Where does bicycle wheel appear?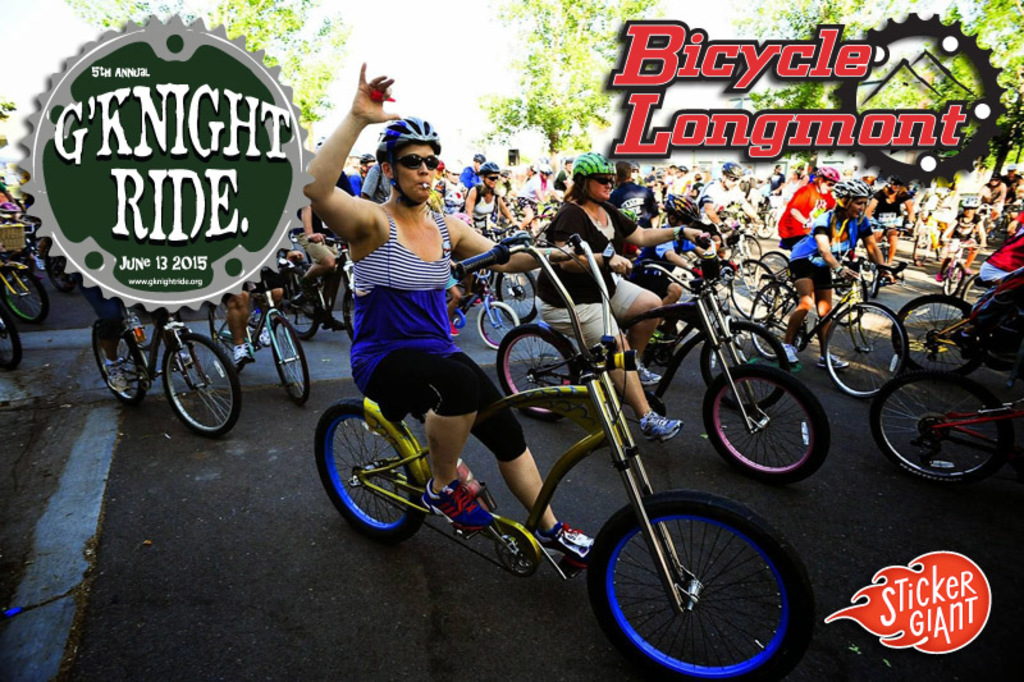
Appears at left=692, top=320, right=786, bottom=411.
